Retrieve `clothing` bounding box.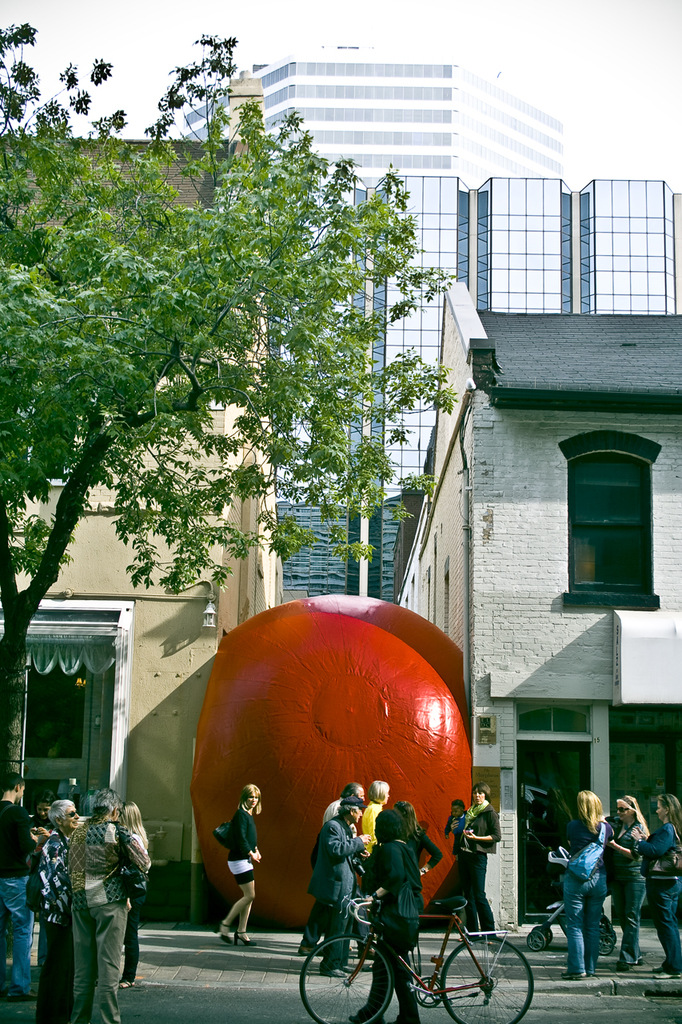
Bounding box: Rect(610, 817, 642, 975).
